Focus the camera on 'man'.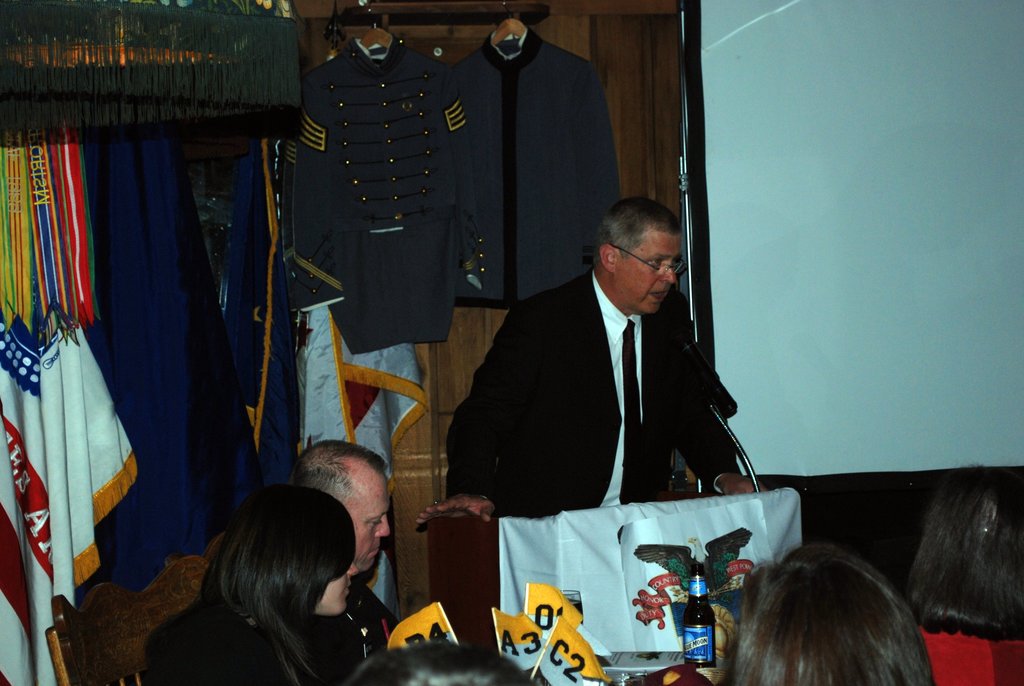
Focus region: bbox(287, 436, 404, 671).
